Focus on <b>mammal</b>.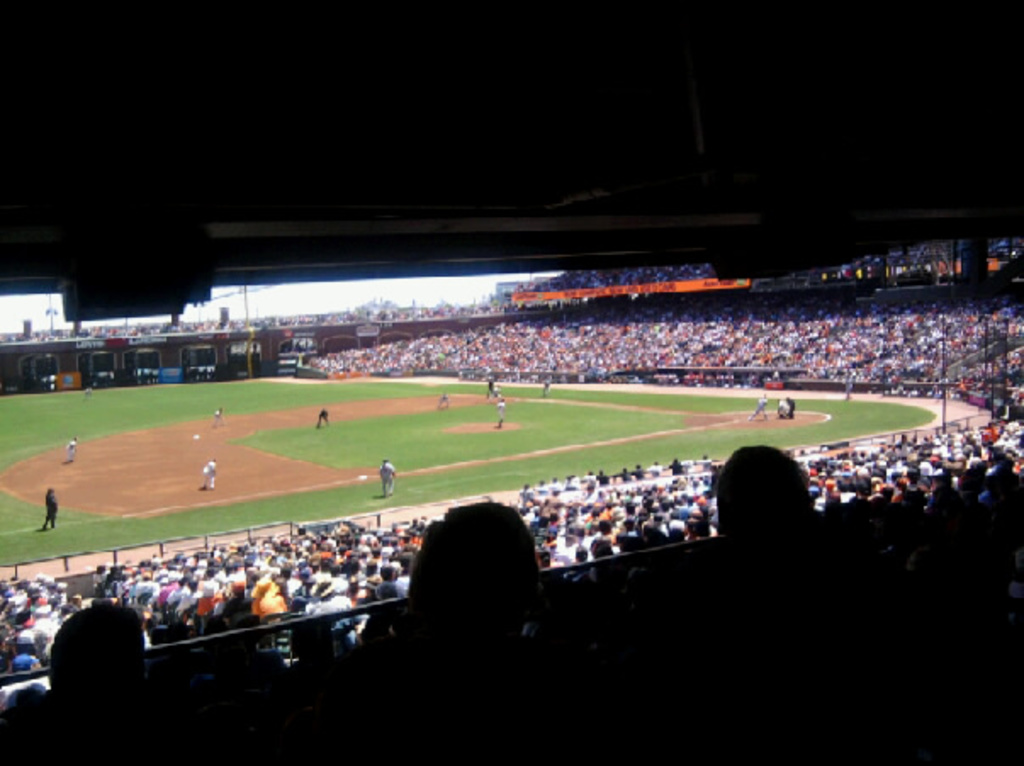
Focused at <box>486,375,498,396</box>.
